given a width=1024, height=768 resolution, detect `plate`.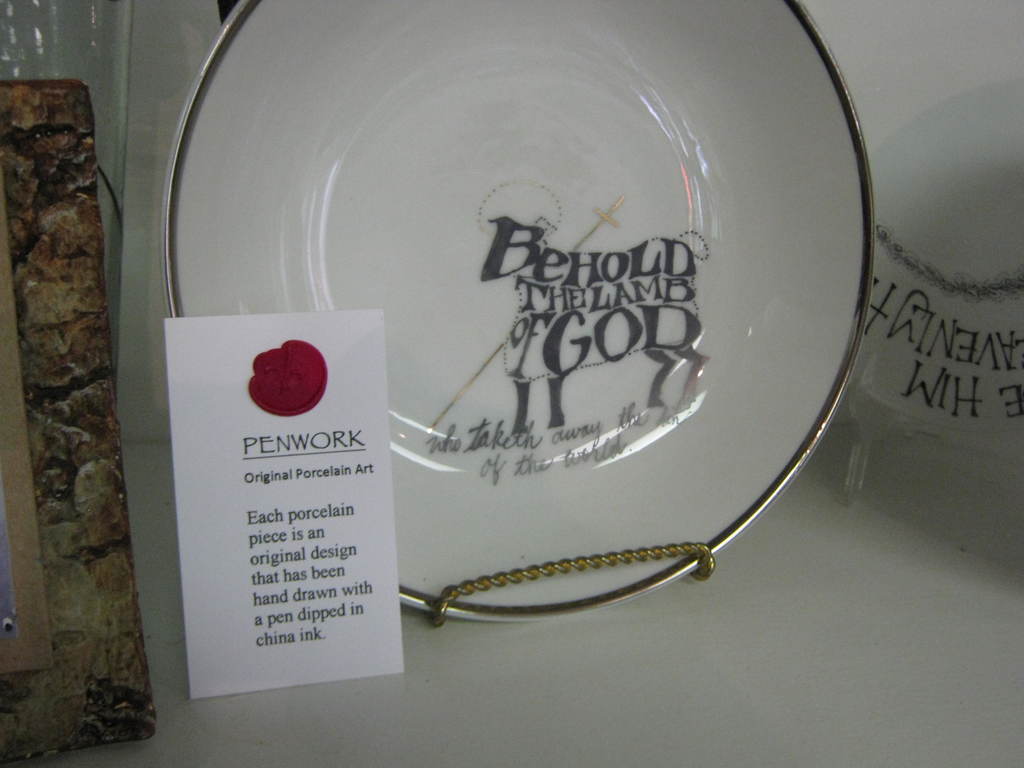
195 28 908 699.
